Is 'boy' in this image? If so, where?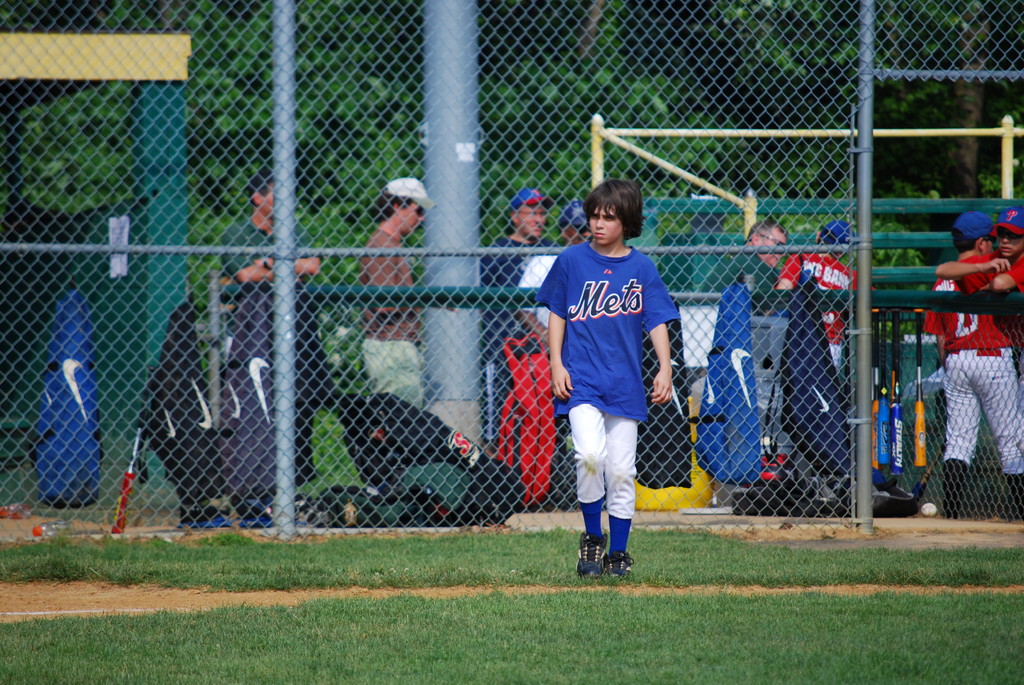
Yes, at [922, 213, 1023, 516].
